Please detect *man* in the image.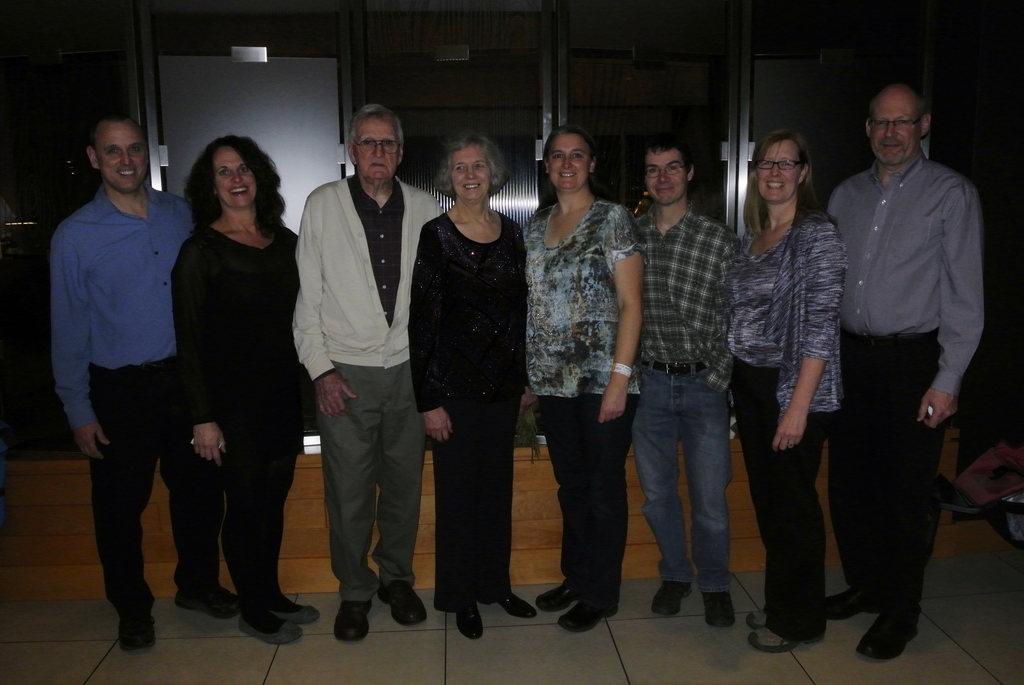
bbox=(630, 134, 740, 627).
